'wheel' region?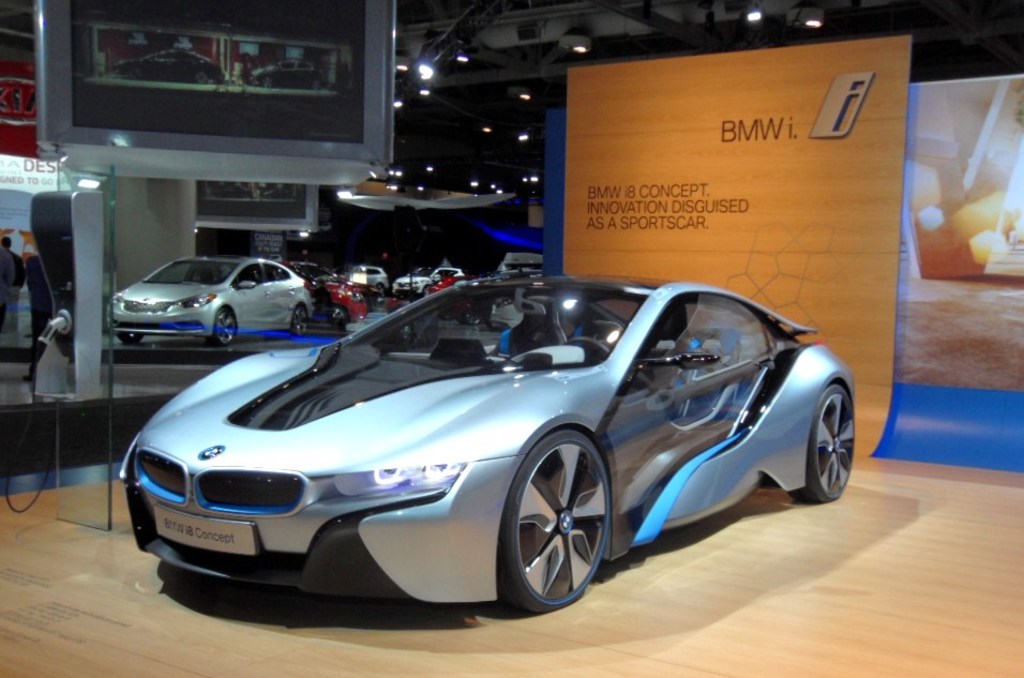
[left=499, top=442, right=615, bottom=614]
